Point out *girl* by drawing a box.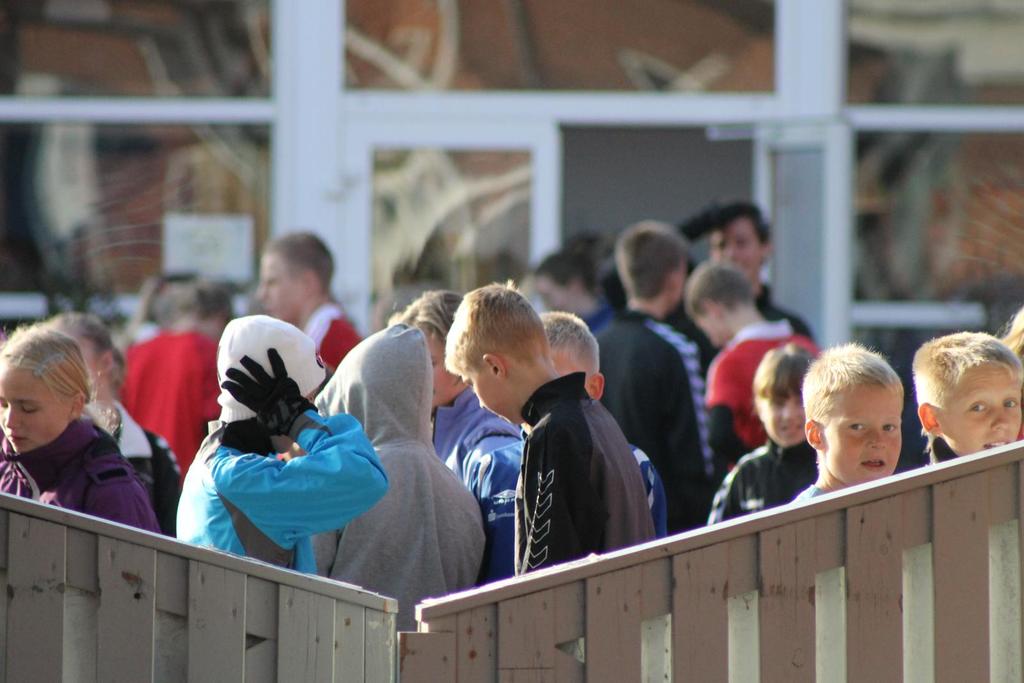
l=0, t=325, r=165, b=535.
